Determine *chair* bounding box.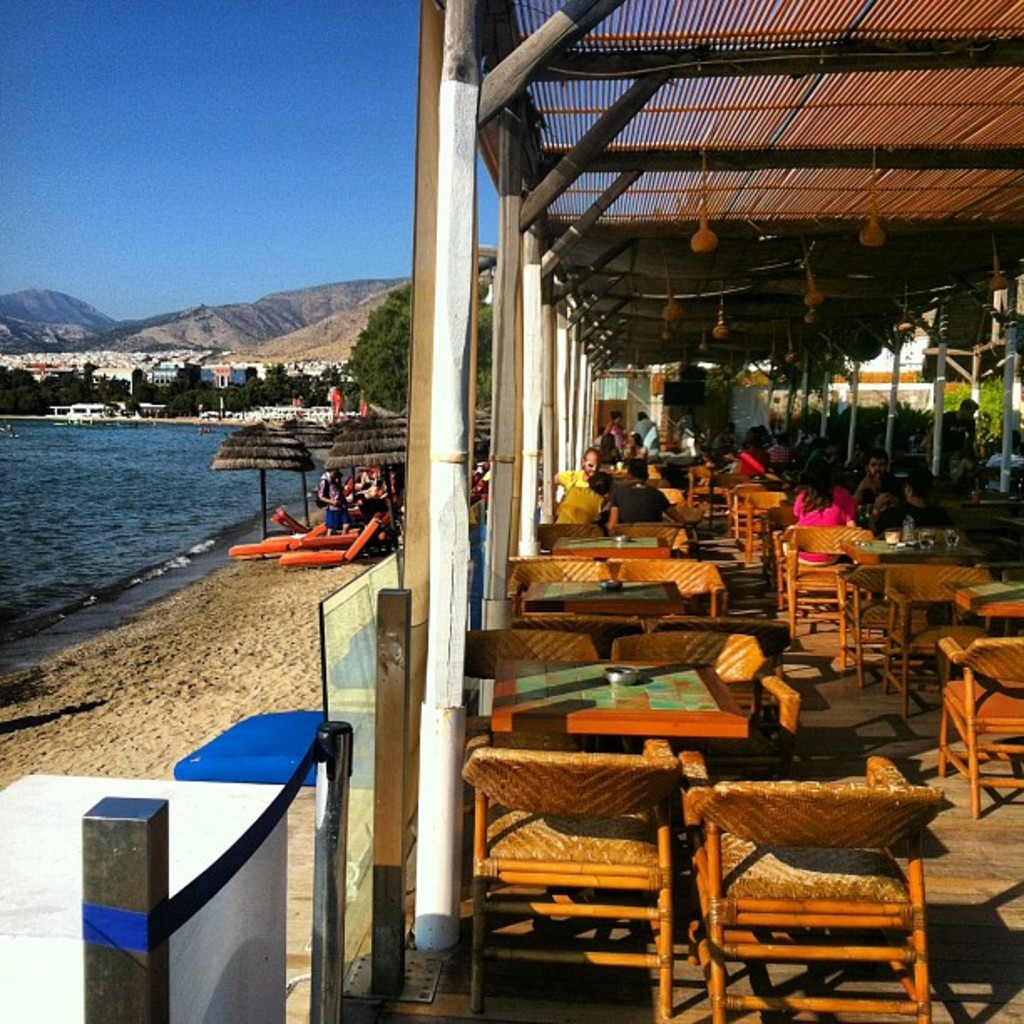
Determined: 940:632:1022:815.
